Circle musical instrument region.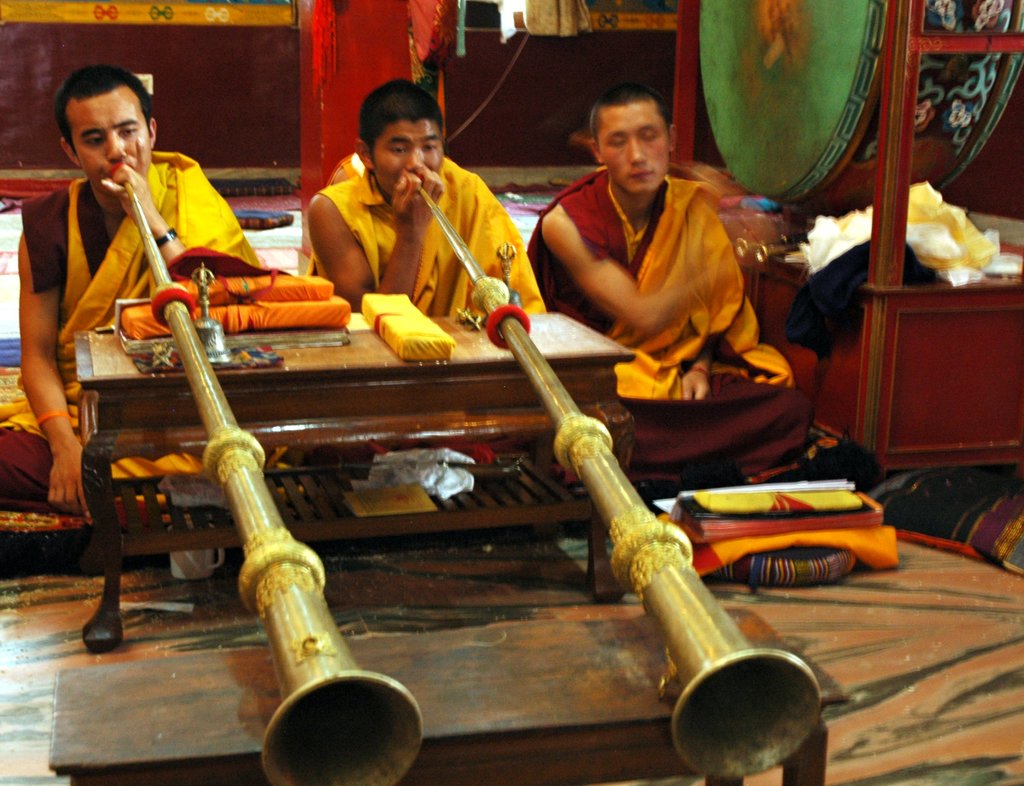
Region: select_region(400, 166, 824, 777).
